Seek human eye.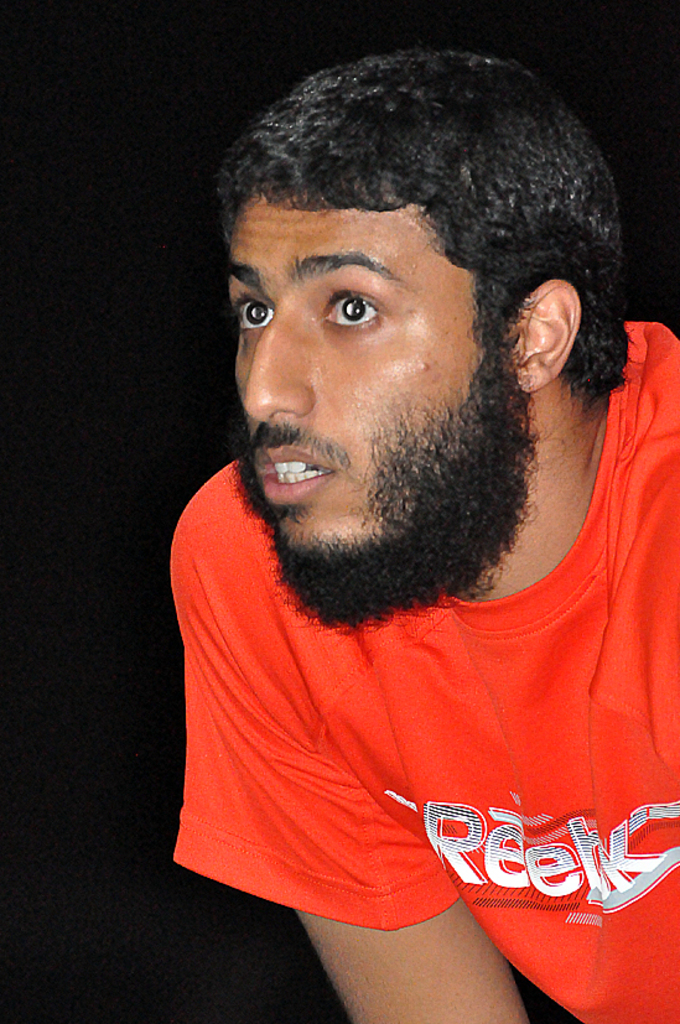
select_region(238, 291, 276, 334).
